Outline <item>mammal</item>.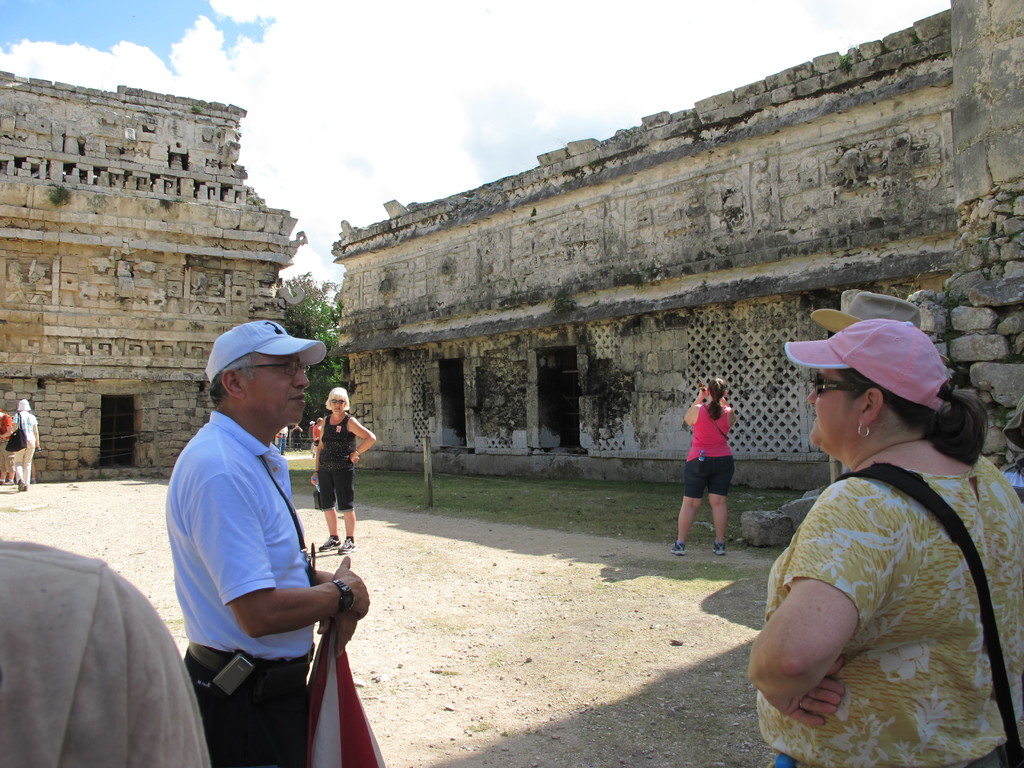
Outline: [139,338,362,723].
